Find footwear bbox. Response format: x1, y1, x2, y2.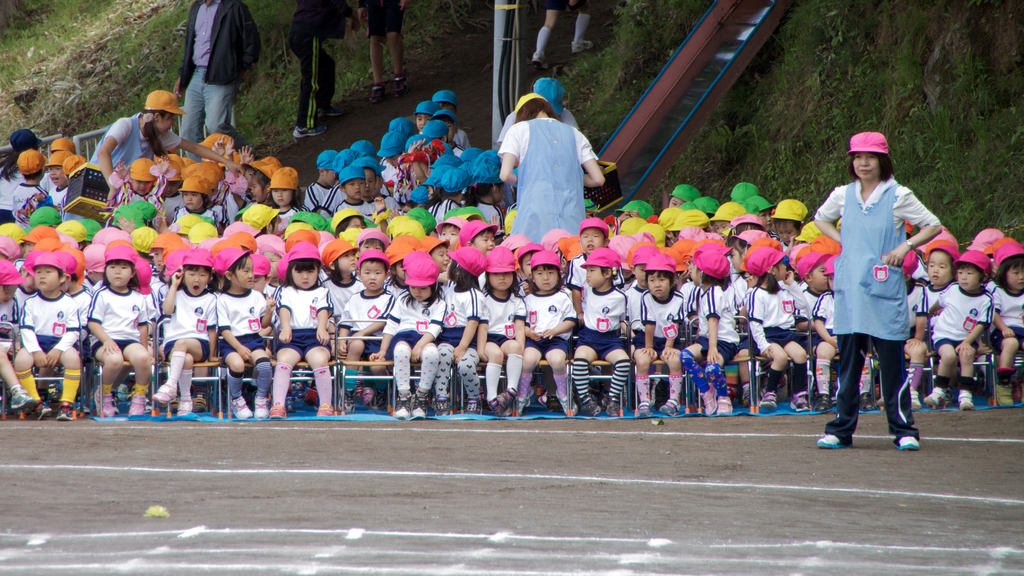
431, 394, 447, 416.
